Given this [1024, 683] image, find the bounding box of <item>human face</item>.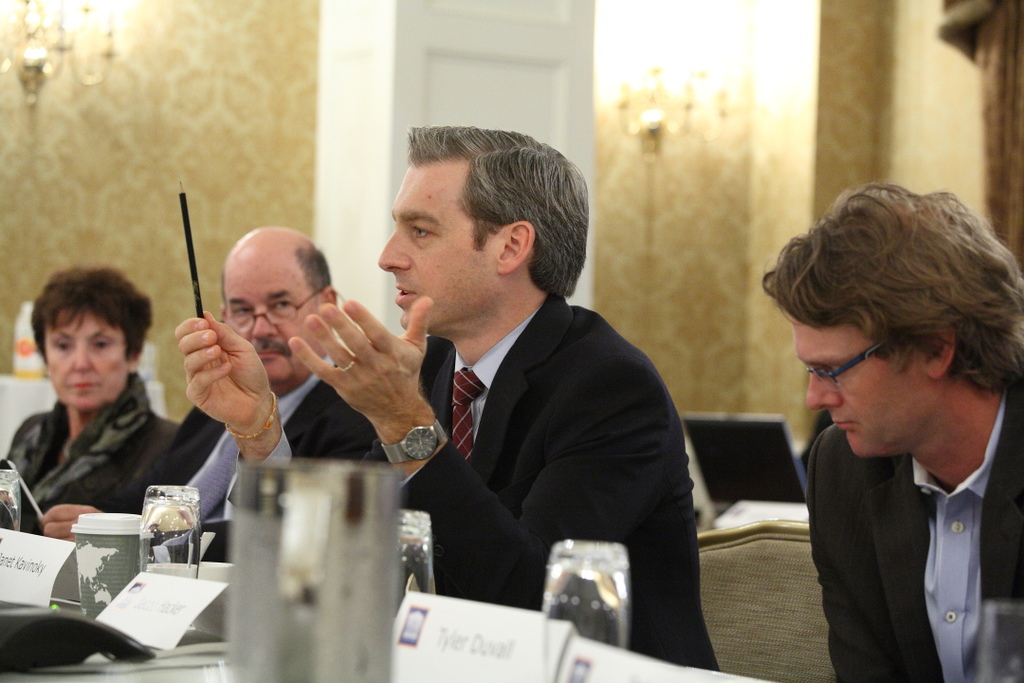
region(792, 314, 927, 458).
